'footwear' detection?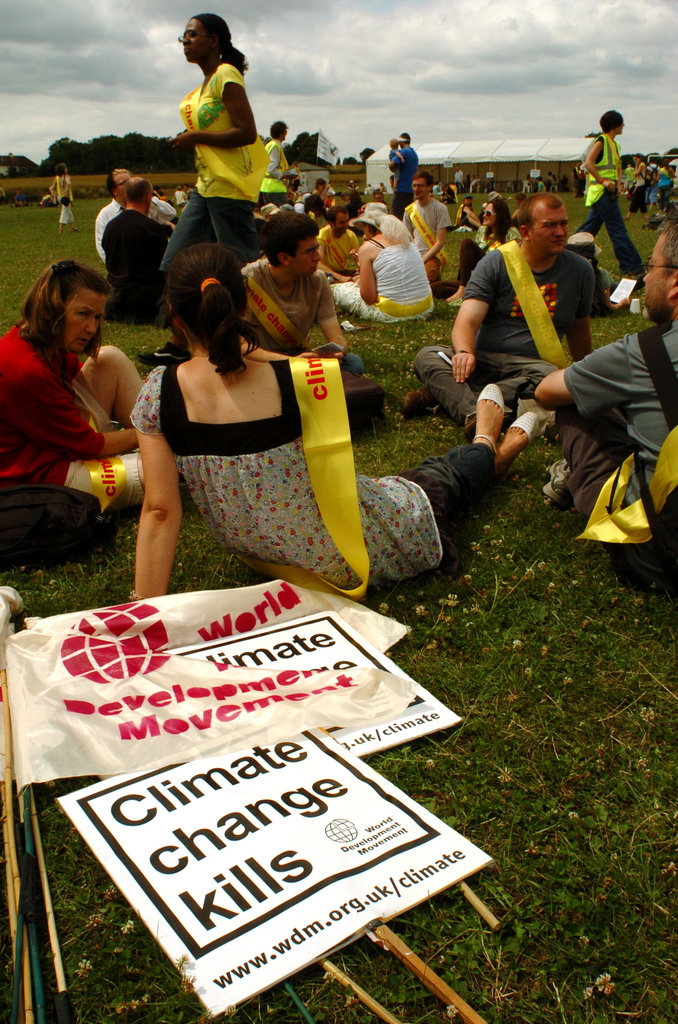
471:382:507:454
